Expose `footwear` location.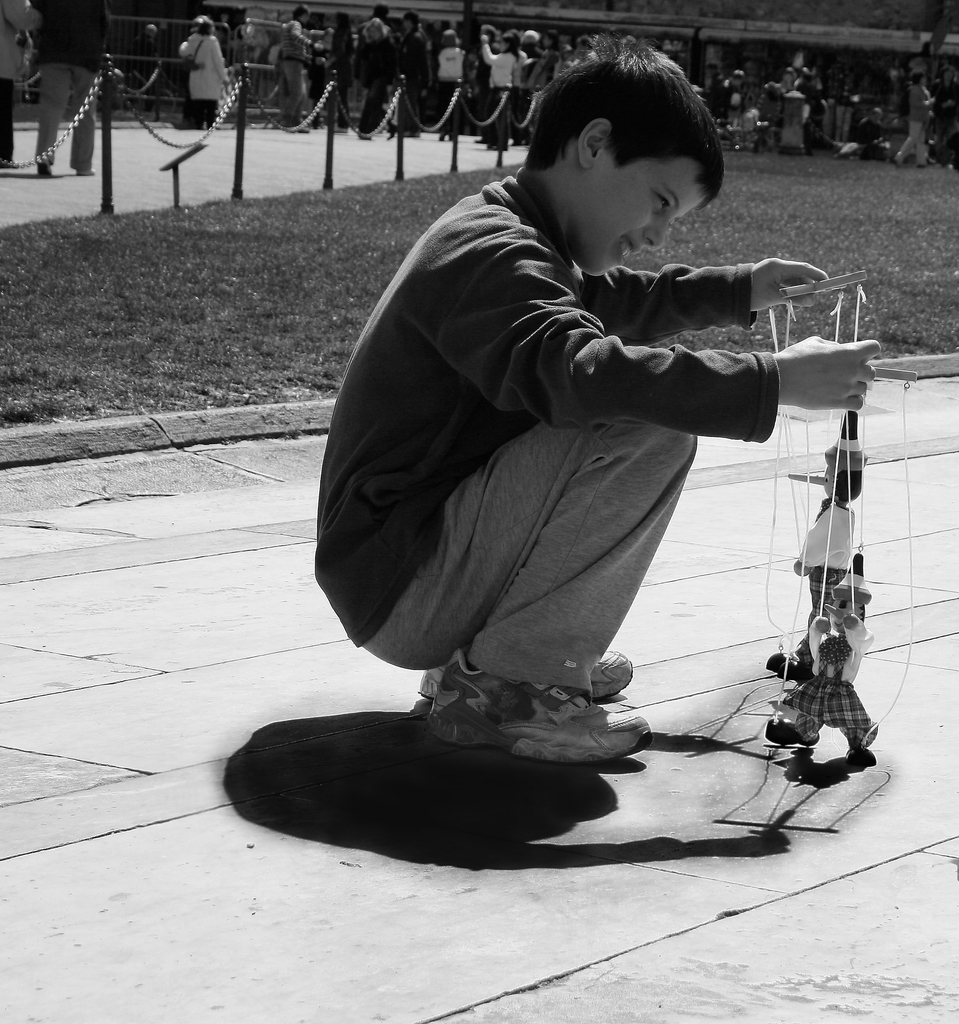
Exposed at bbox(419, 650, 657, 762).
